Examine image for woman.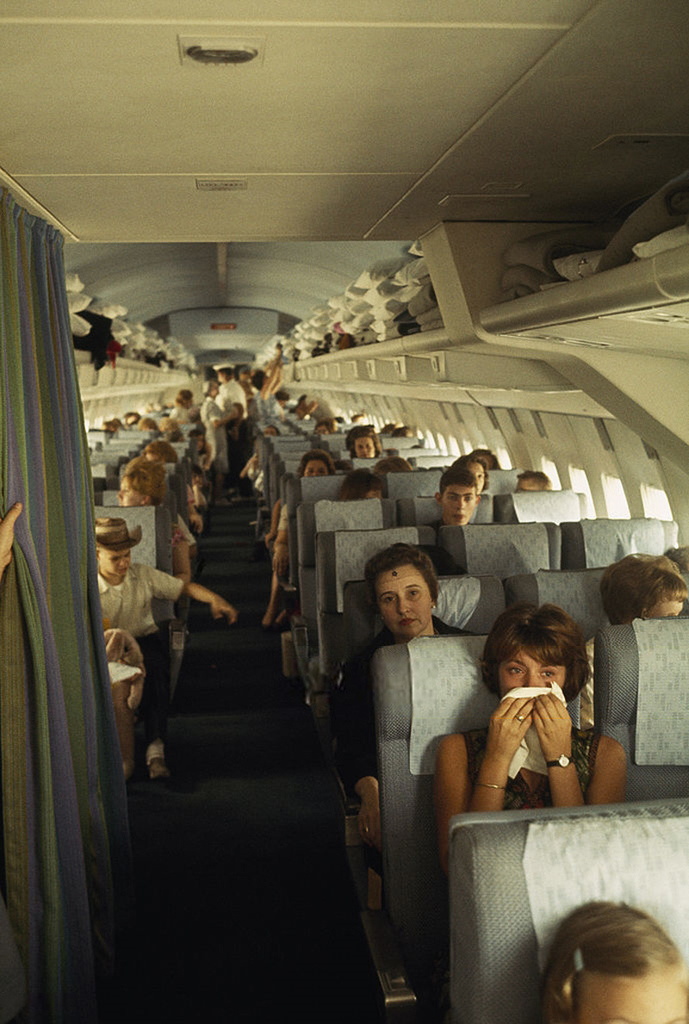
Examination result: (left=350, top=425, right=375, bottom=461).
